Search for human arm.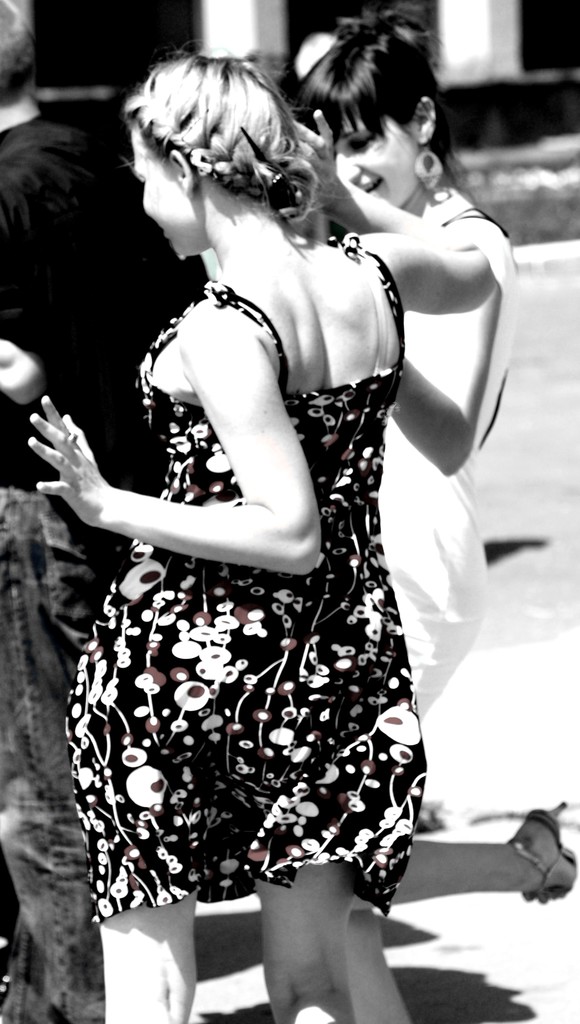
Found at 49/314/352/586.
